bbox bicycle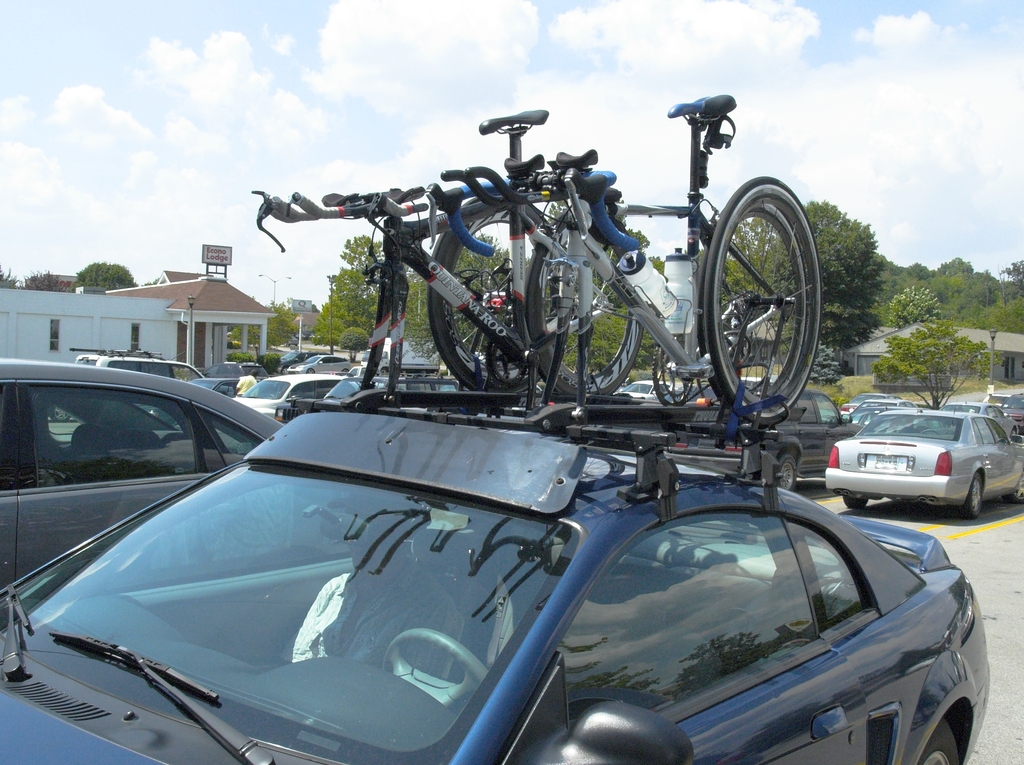
(440, 93, 824, 426)
